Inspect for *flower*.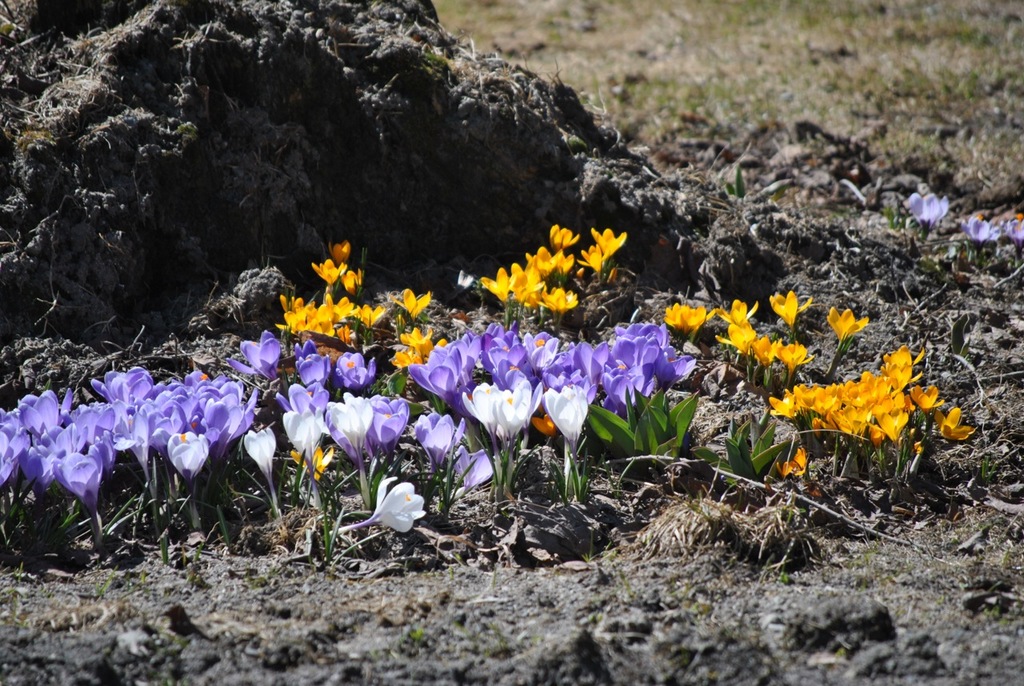
Inspection: region(668, 303, 709, 344).
